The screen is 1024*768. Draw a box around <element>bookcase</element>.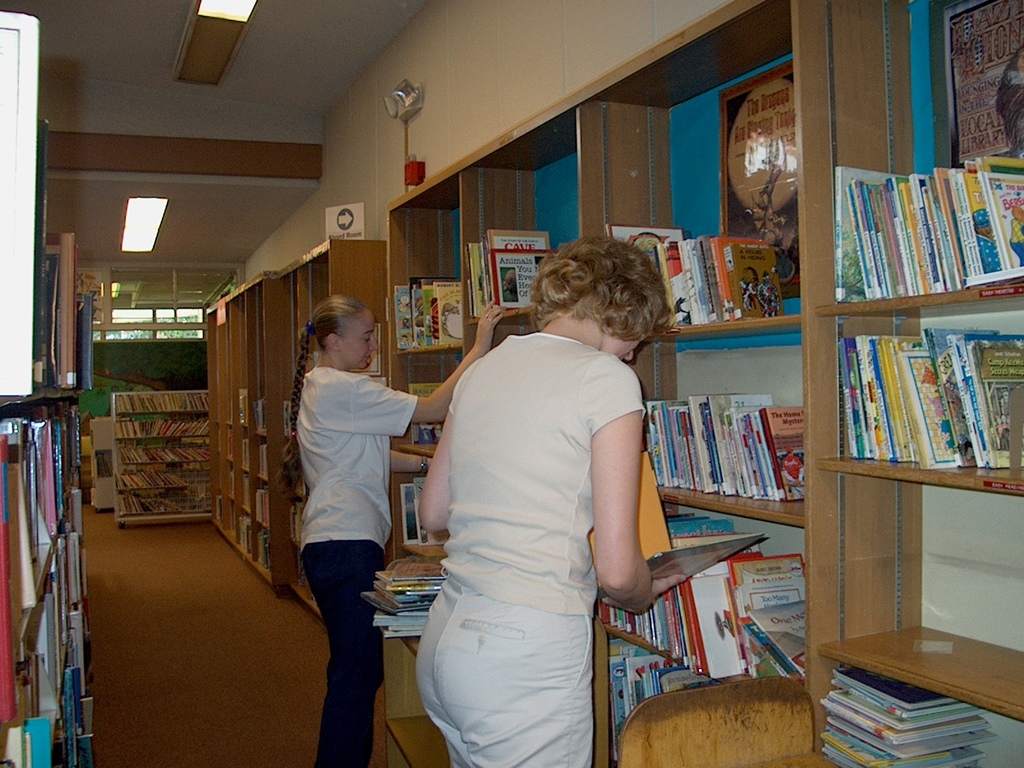
[199, 234, 389, 639].
